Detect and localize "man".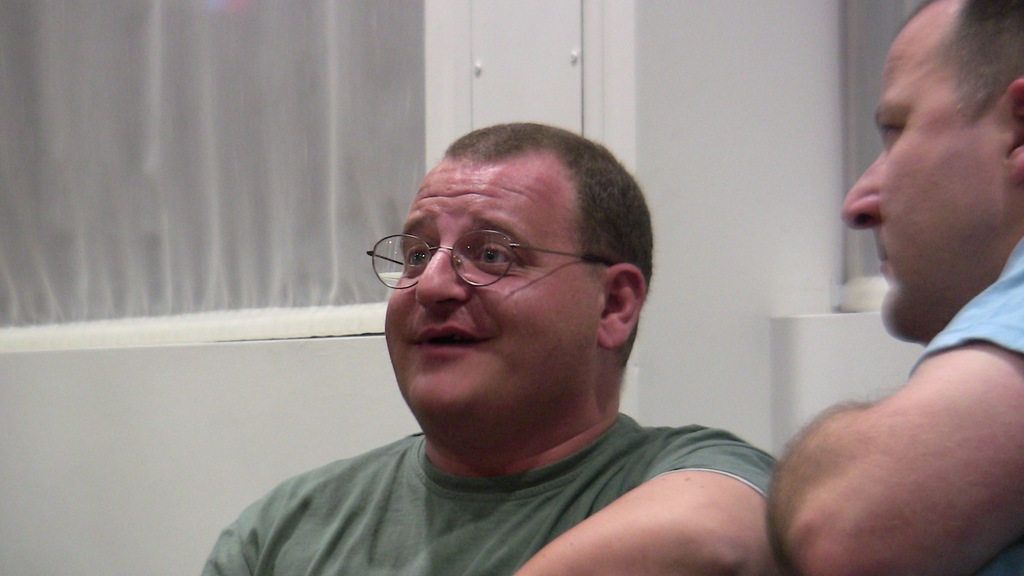
Localized at locate(765, 1, 1023, 575).
